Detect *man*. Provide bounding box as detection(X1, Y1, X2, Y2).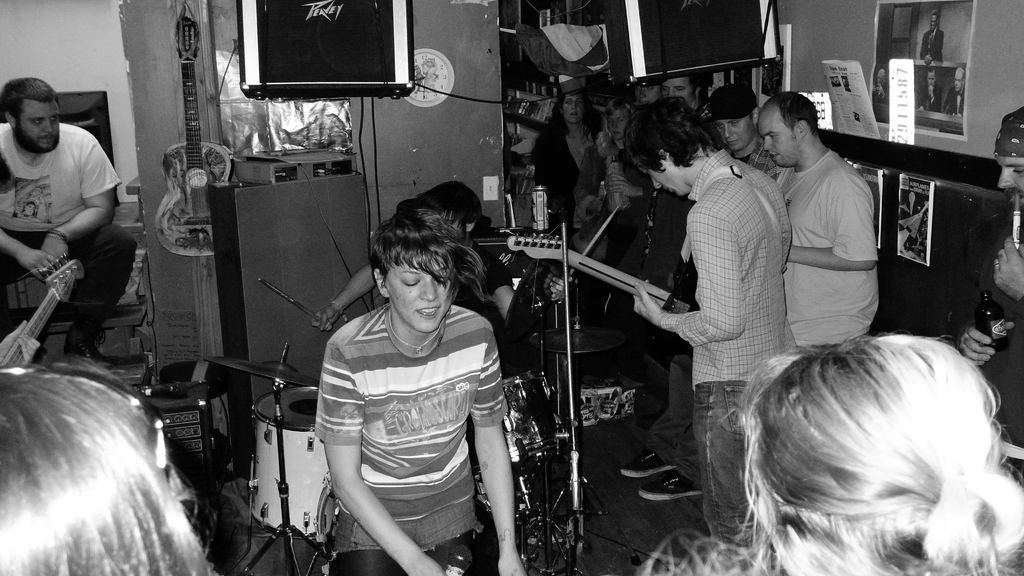
detection(700, 91, 794, 186).
